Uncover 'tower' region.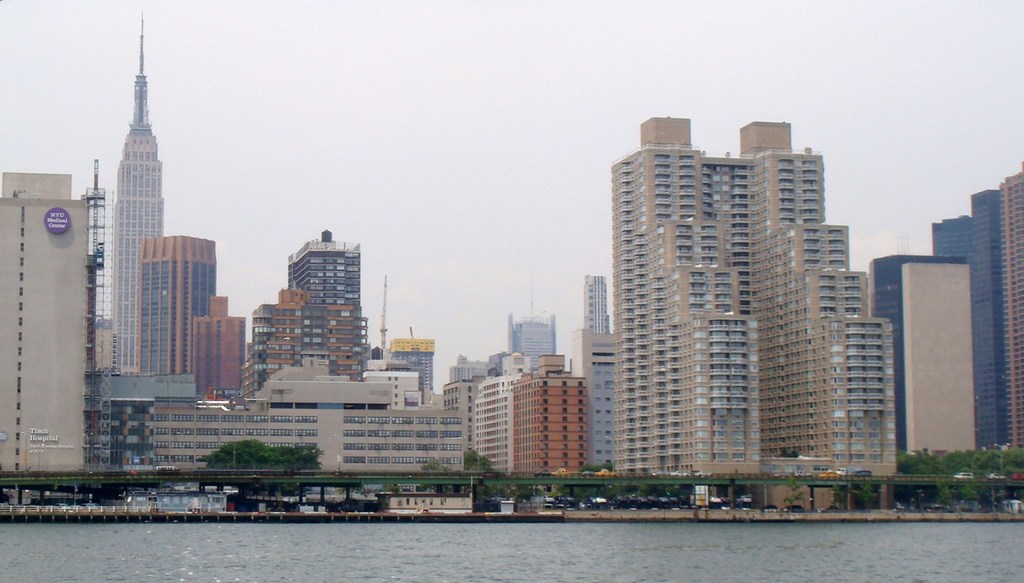
Uncovered: (575,273,622,462).
